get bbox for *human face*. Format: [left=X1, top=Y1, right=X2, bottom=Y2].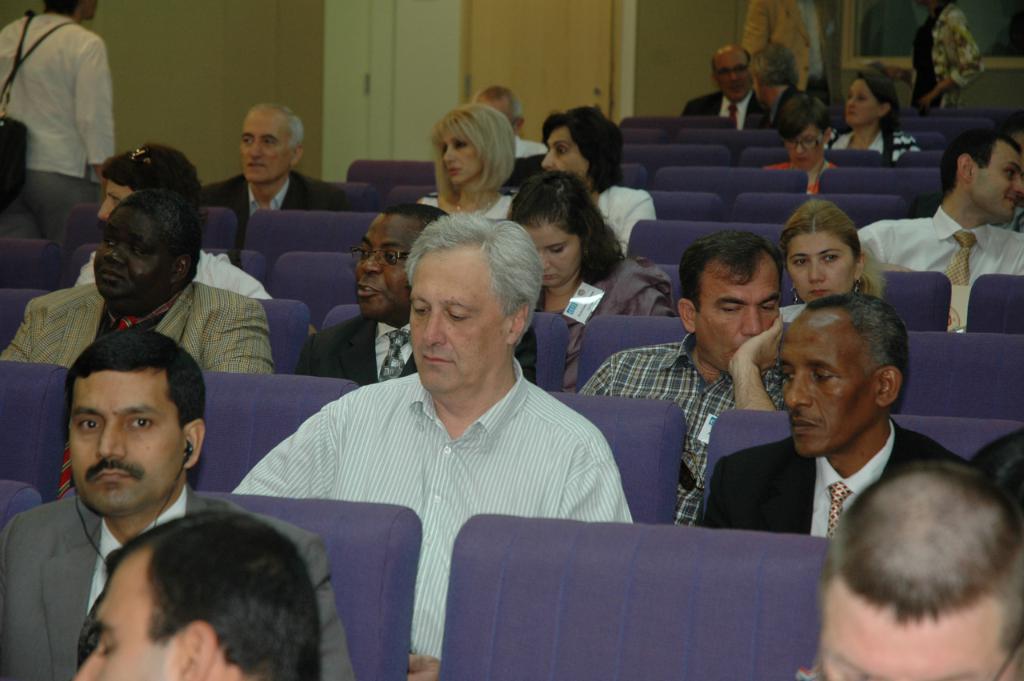
[left=442, top=126, right=482, bottom=175].
